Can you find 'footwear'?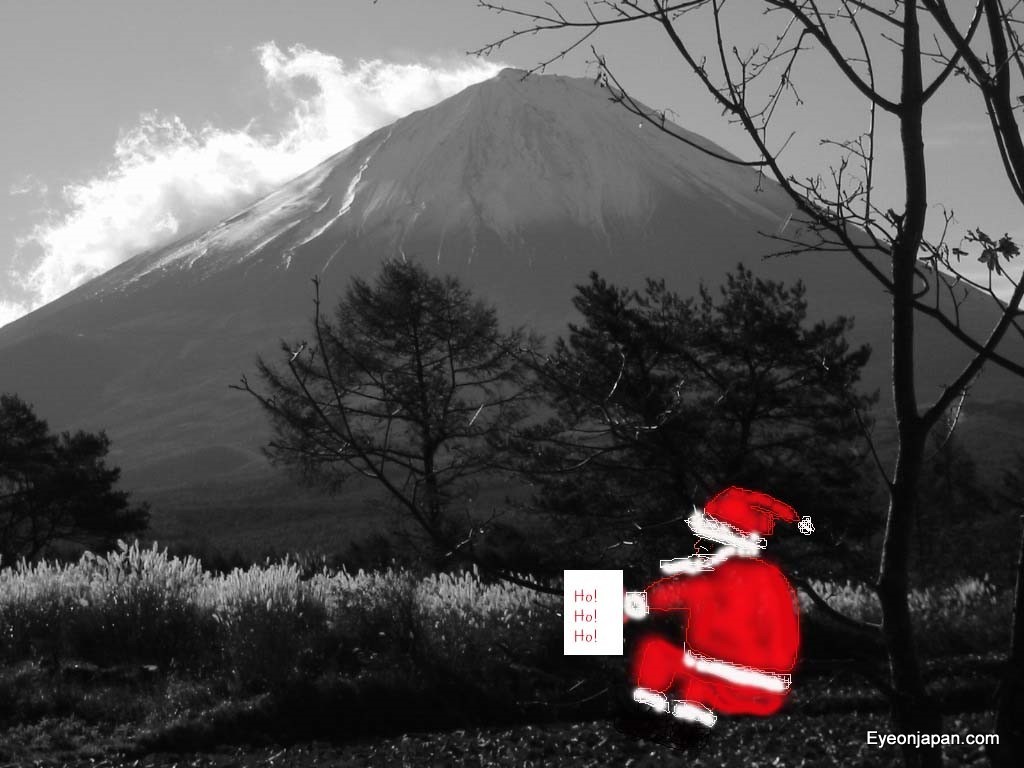
Yes, bounding box: detection(620, 687, 668, 737).
